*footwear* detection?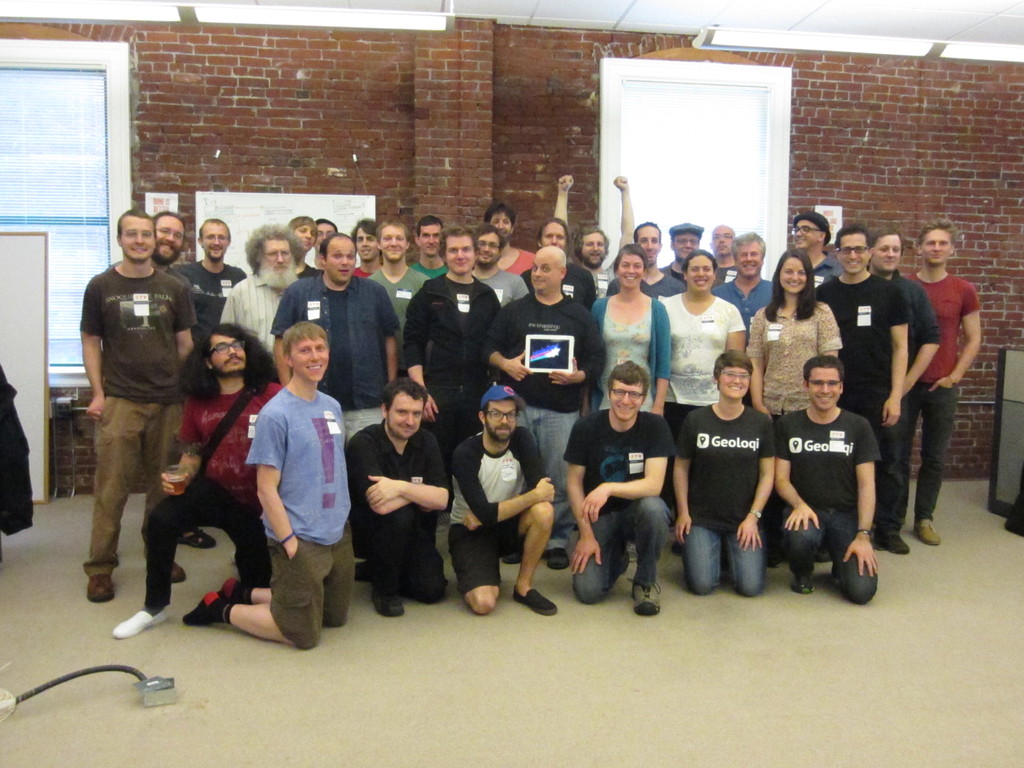
rect(513, 586, 560, 618)
